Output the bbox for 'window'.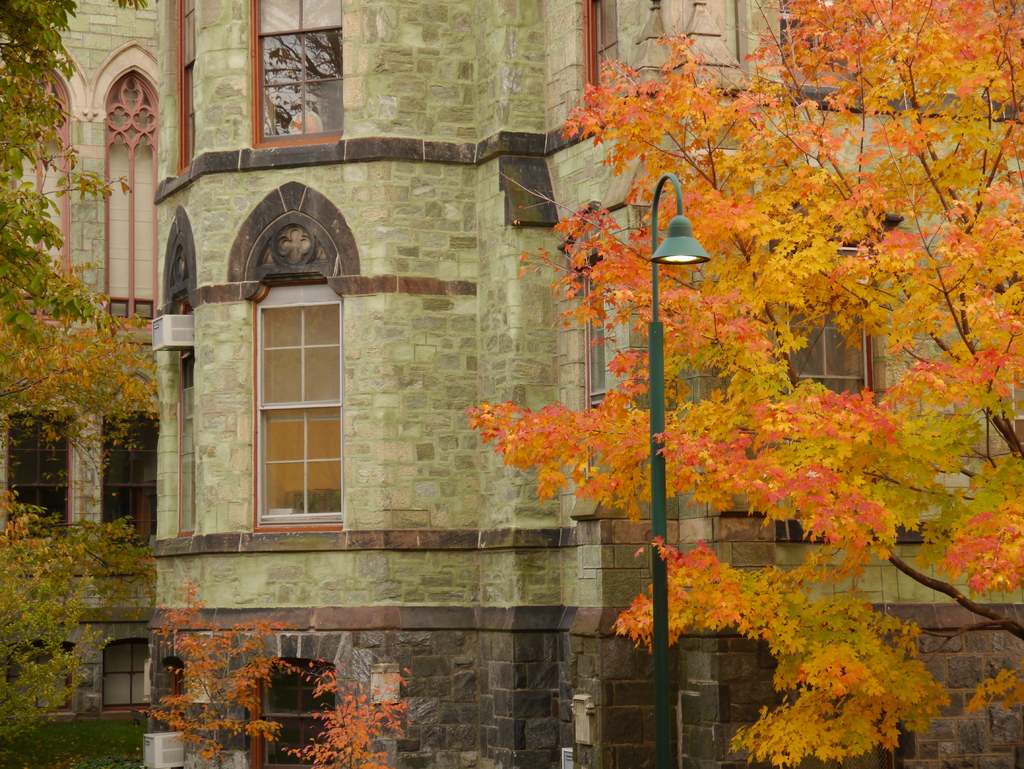
left=796, top=232, right=879, bottom=447.
